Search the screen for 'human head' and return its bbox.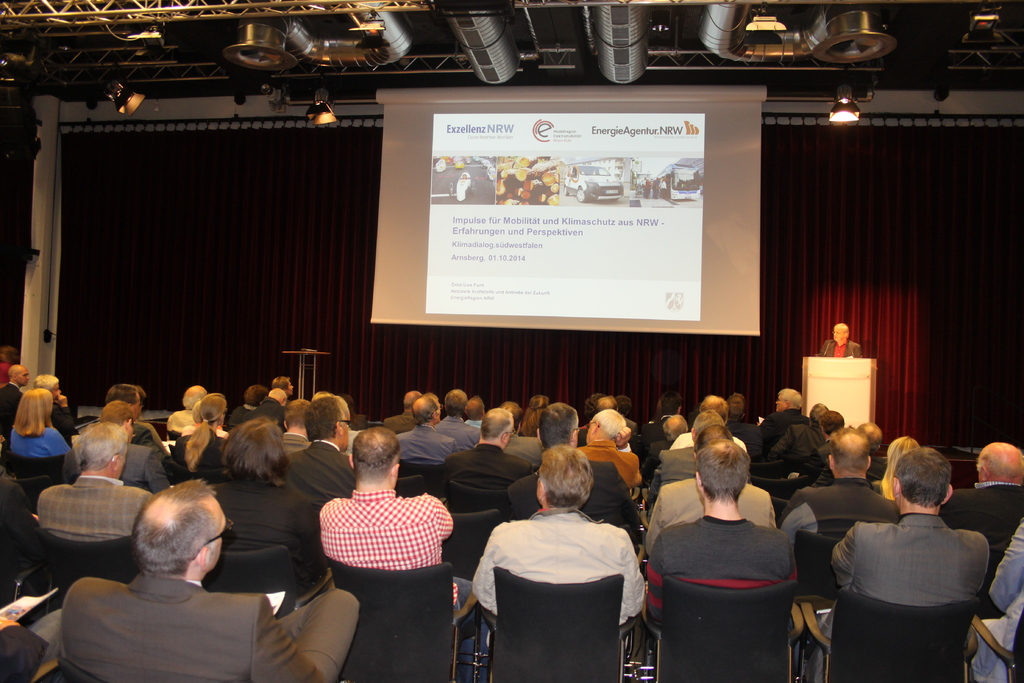
Found: (973, 441, 1023, 482).
